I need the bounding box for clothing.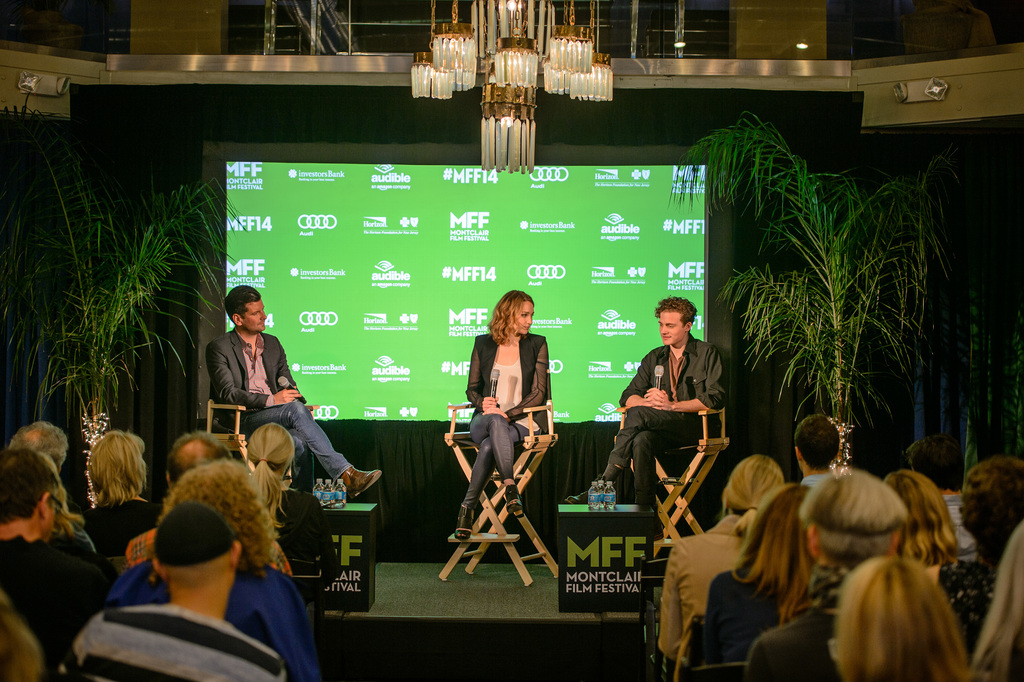
Here it is: <box>0,535,113,679</box>.
